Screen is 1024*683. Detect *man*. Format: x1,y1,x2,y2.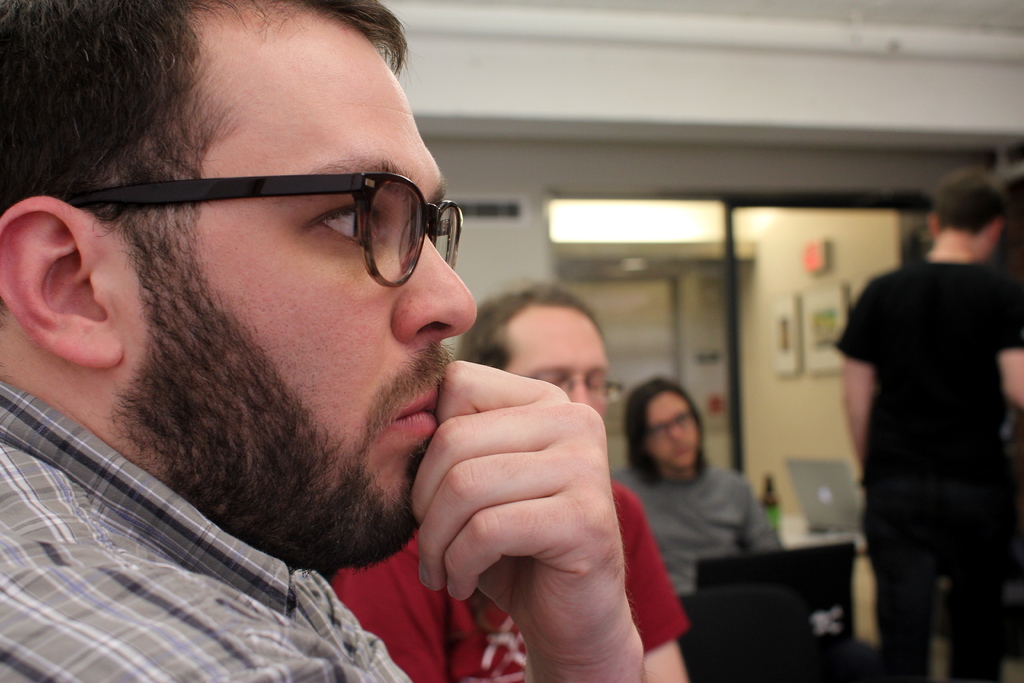
830,165,1023,682.
